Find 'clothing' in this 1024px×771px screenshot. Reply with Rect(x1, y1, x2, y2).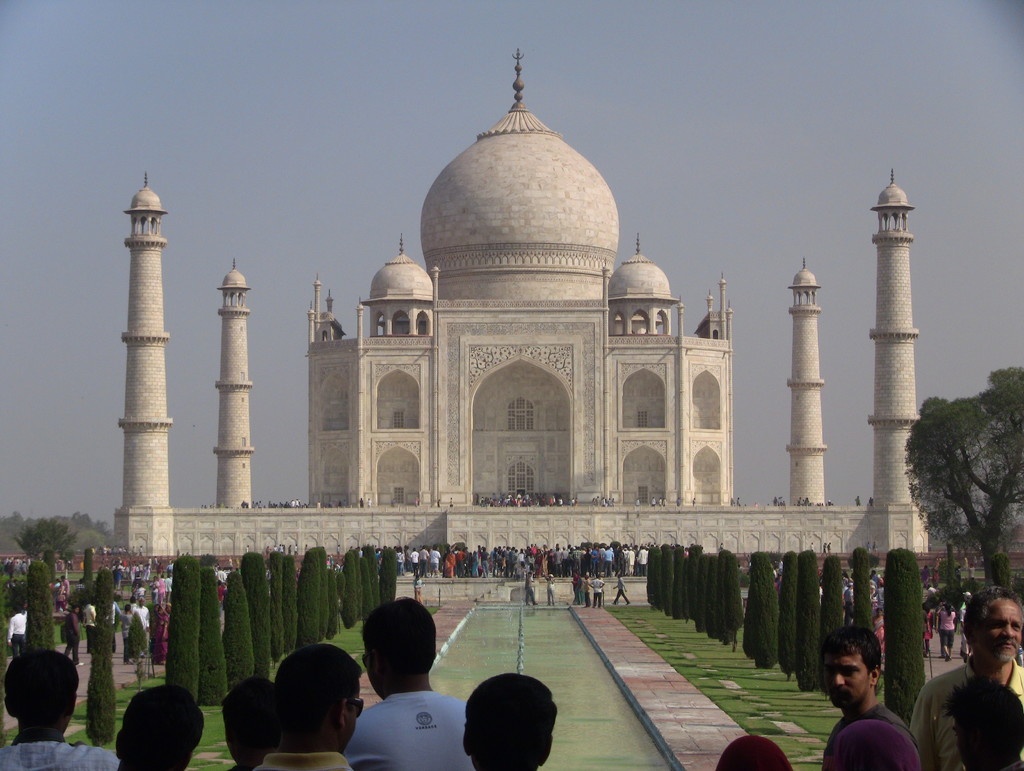
Rect(874, 615, 888, 659).
